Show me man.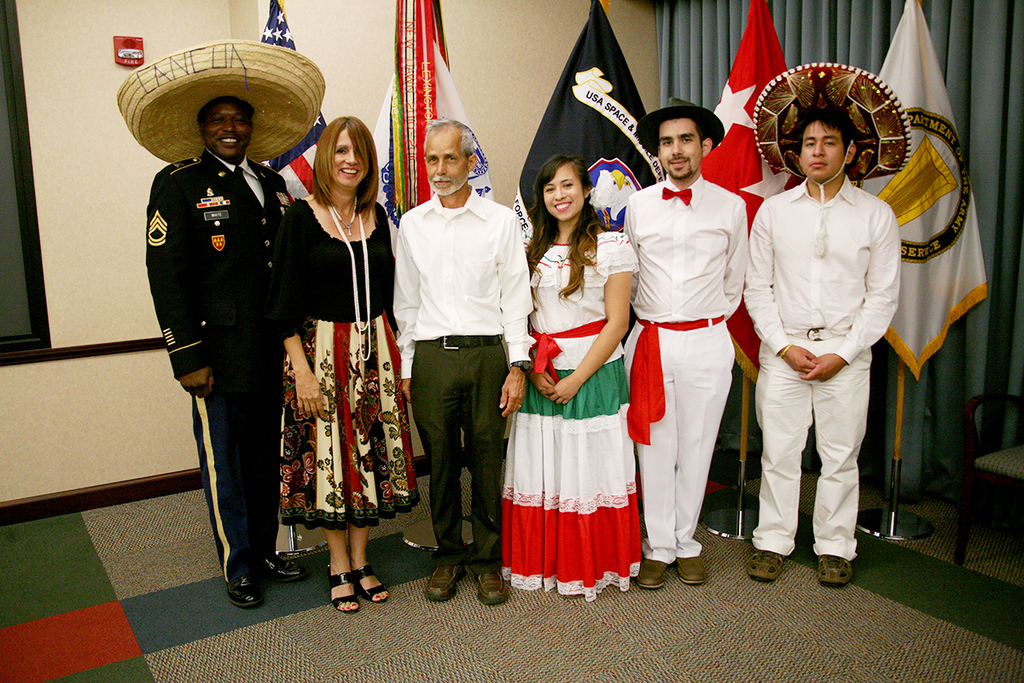
man is here: rect(387, 116, 532, 608).
